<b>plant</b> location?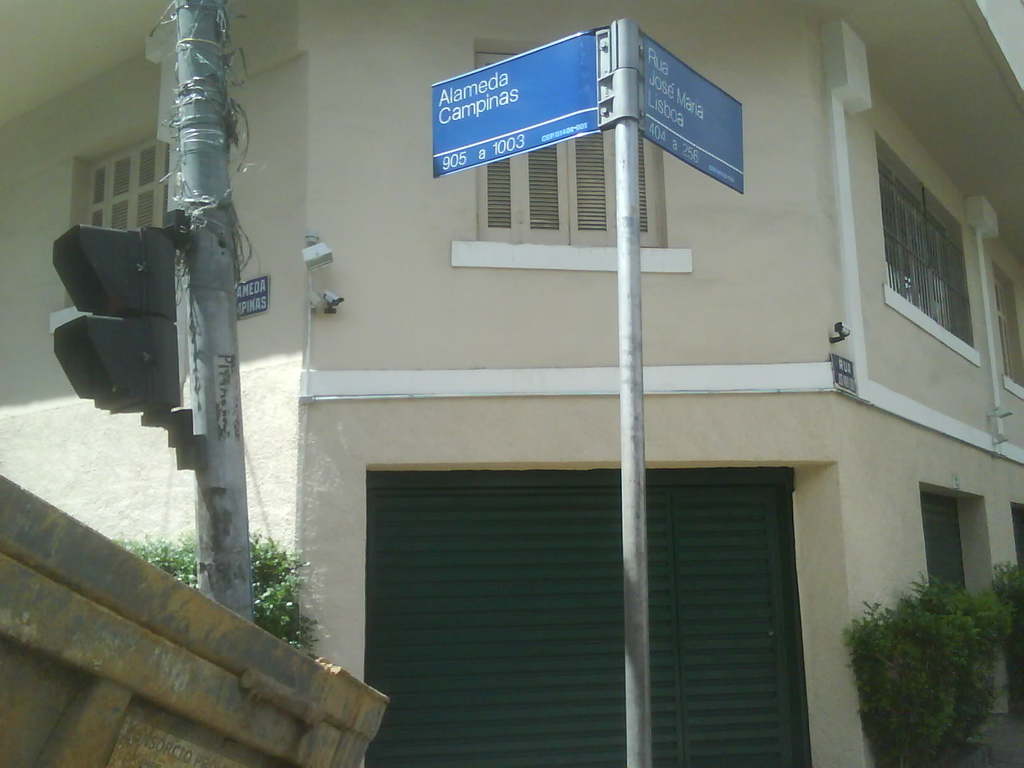
rect(918, 564, 1006, 751)
